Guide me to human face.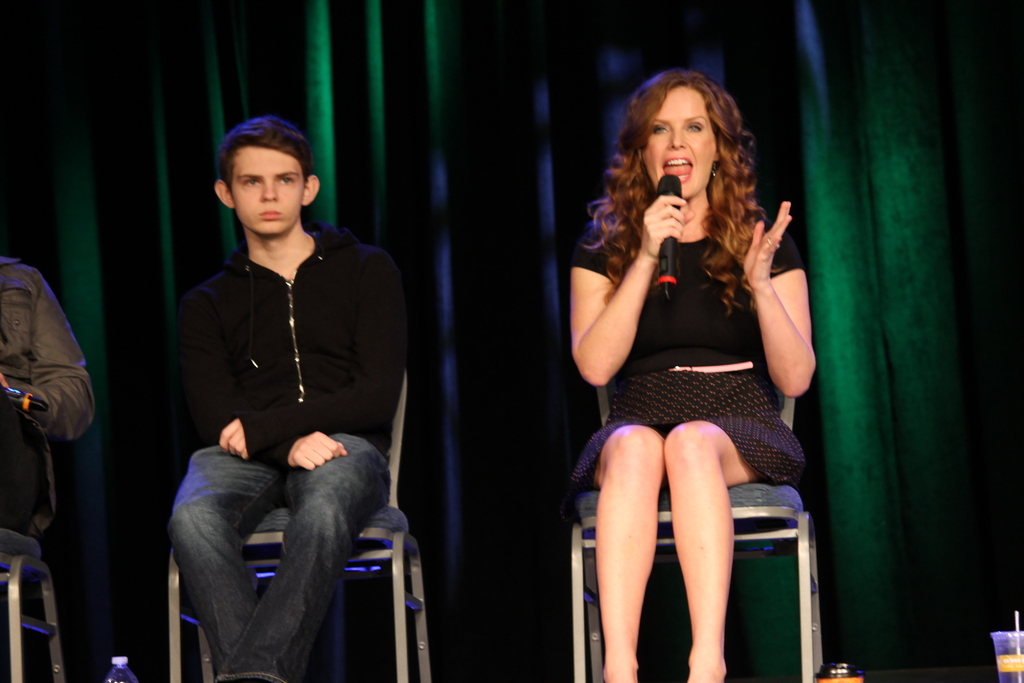
Guidance: rect(229, 150, 307, 234).
